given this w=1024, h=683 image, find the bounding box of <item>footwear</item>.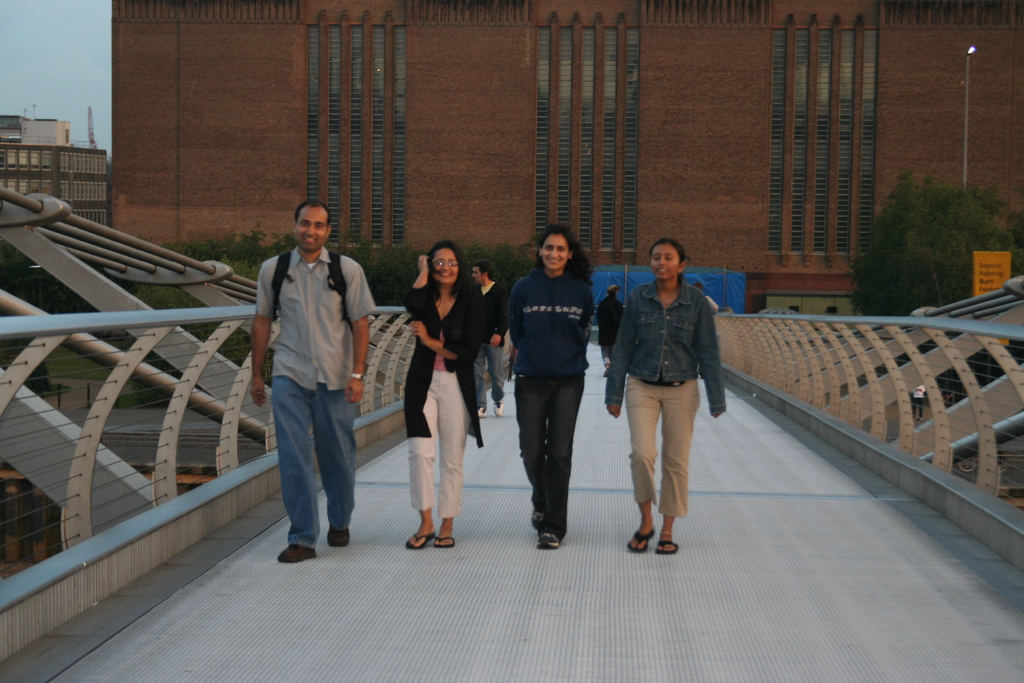
rect(274, 537, 314, 563).
